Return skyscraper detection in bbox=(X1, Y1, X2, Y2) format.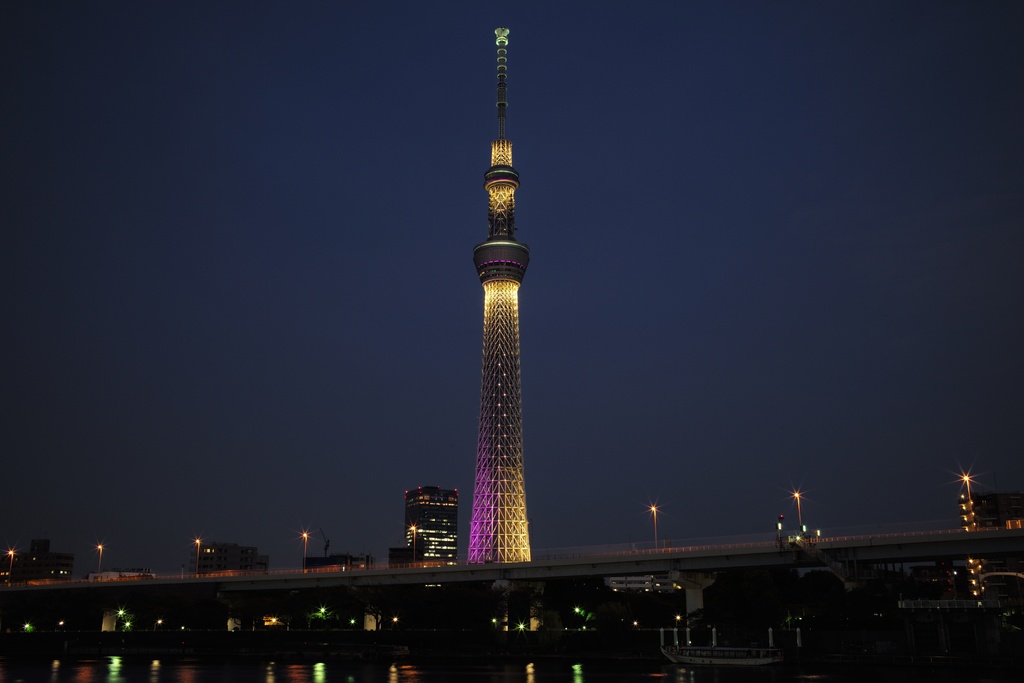
bbox=(452, 58, 553, 546).
